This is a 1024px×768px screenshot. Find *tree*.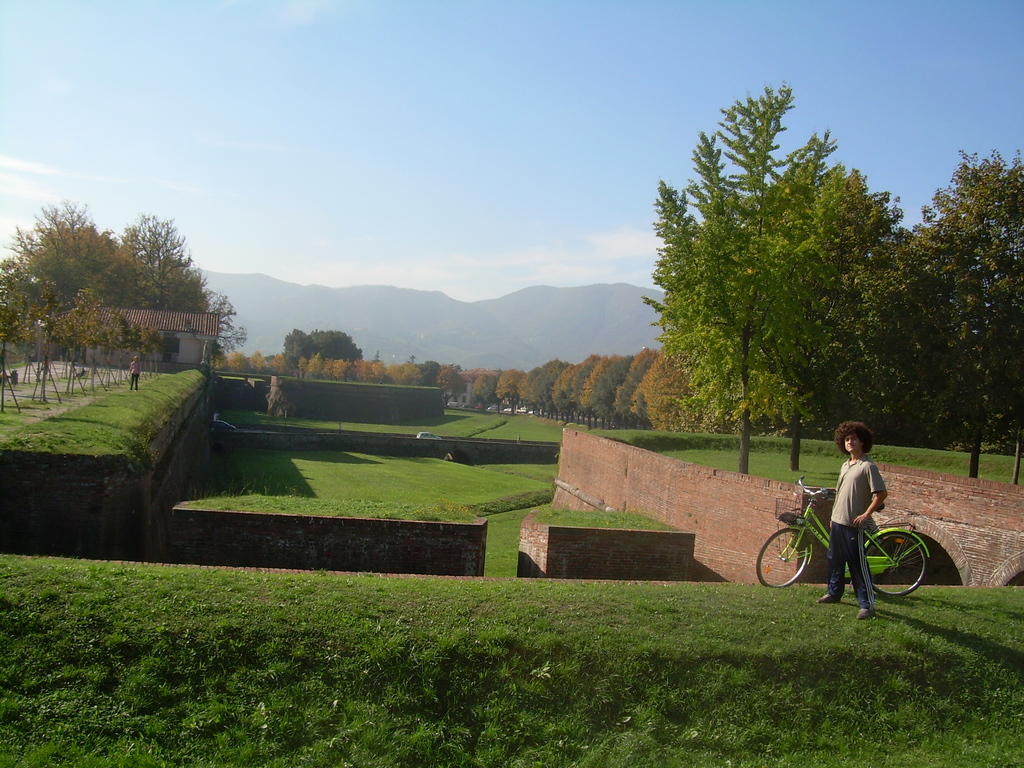
Bounding box: locate(640, 78, 841, 471).
